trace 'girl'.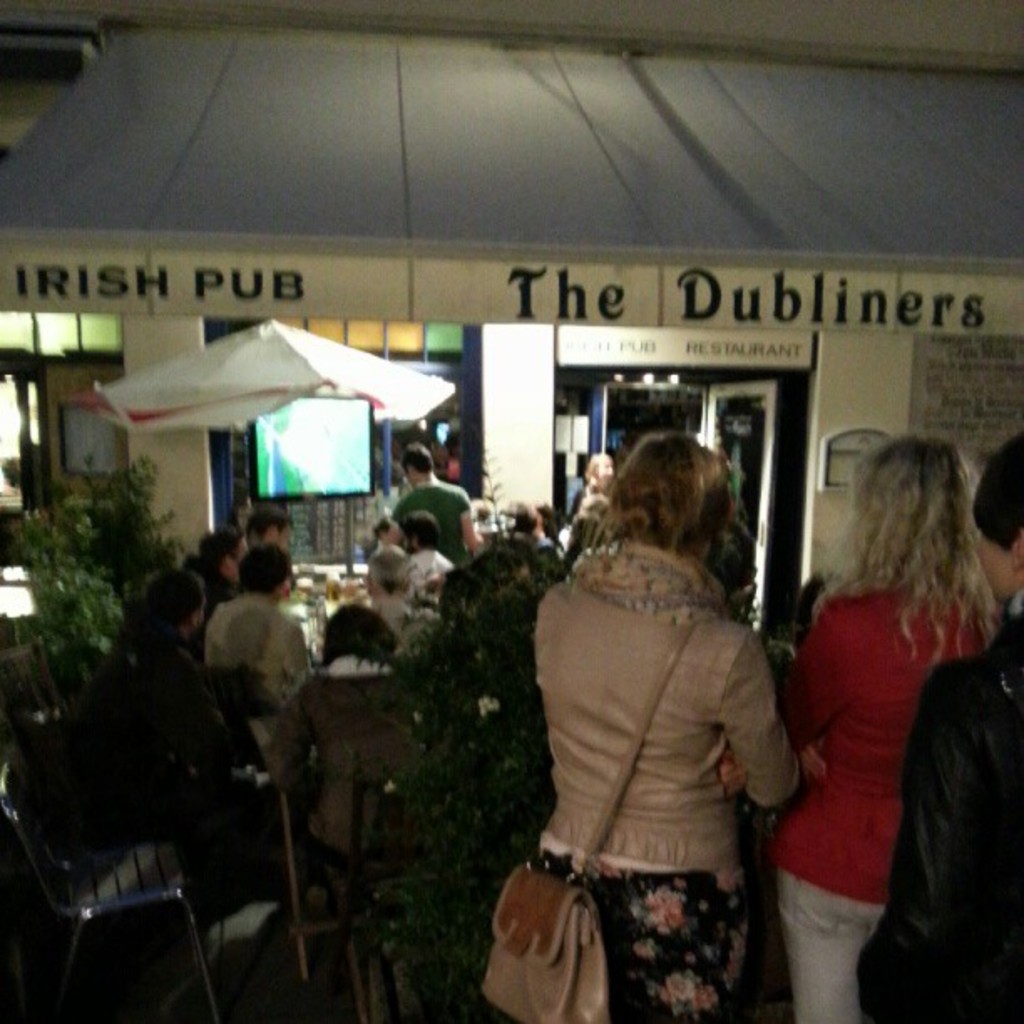
Traced to left=530, top=428, right=798, bottom=1022.
